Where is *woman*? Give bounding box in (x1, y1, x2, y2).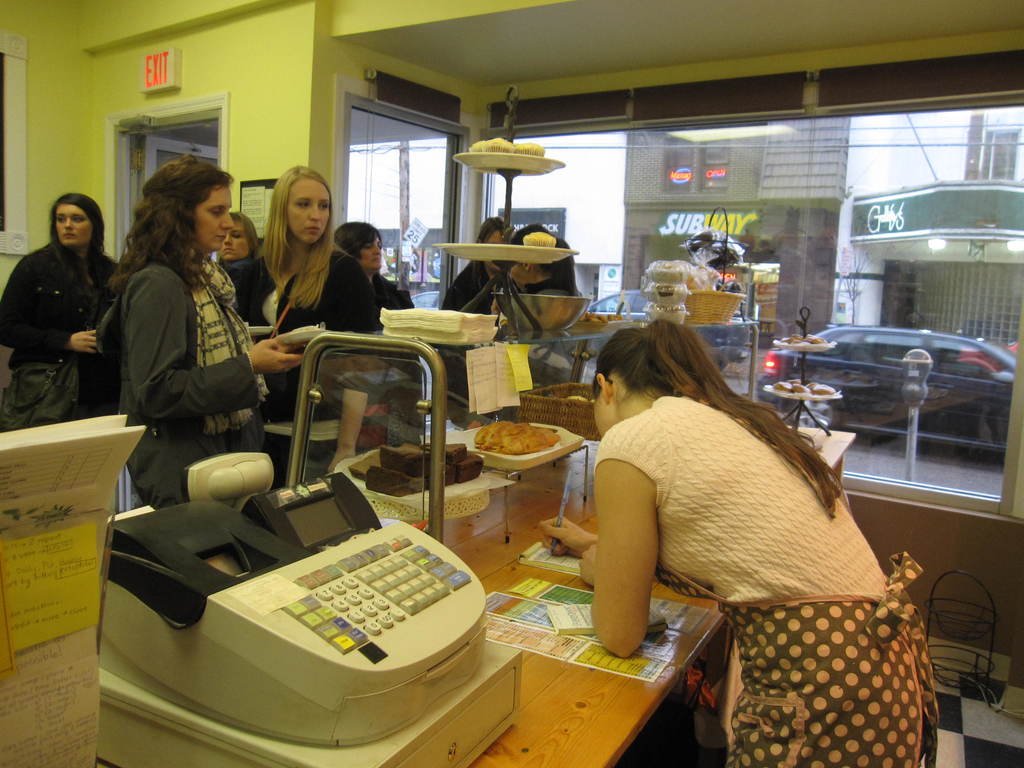
(0, 193, 117, 422).
